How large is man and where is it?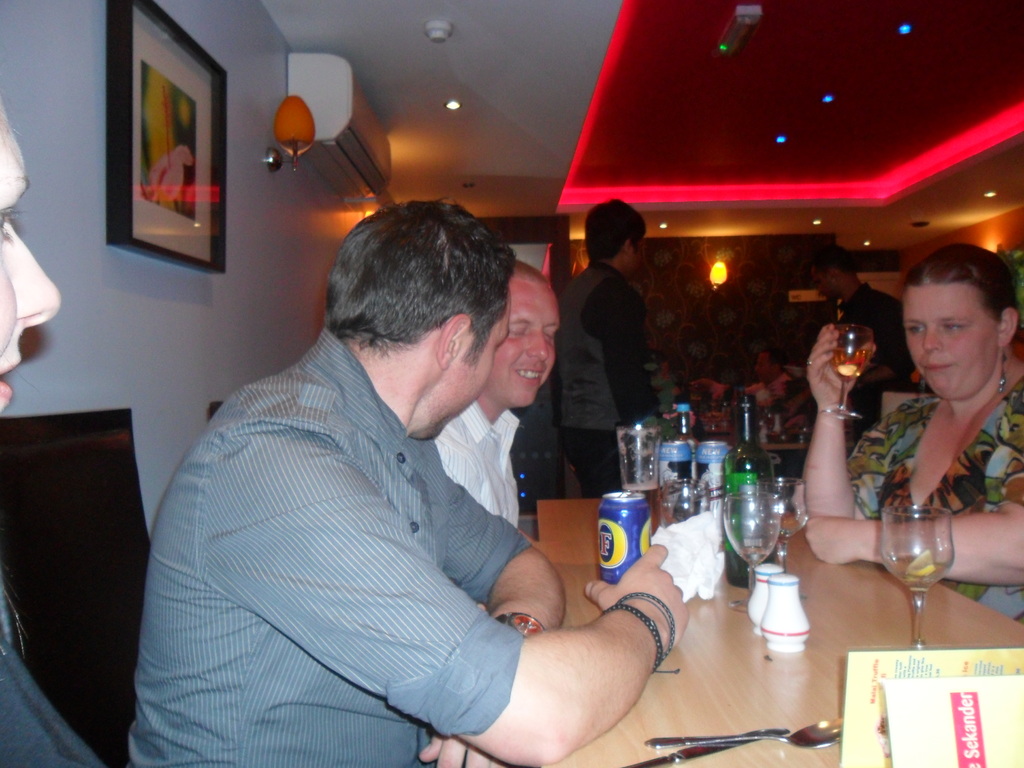
Bounding box: x1=129, y1=200, x2=678, y2=765.
